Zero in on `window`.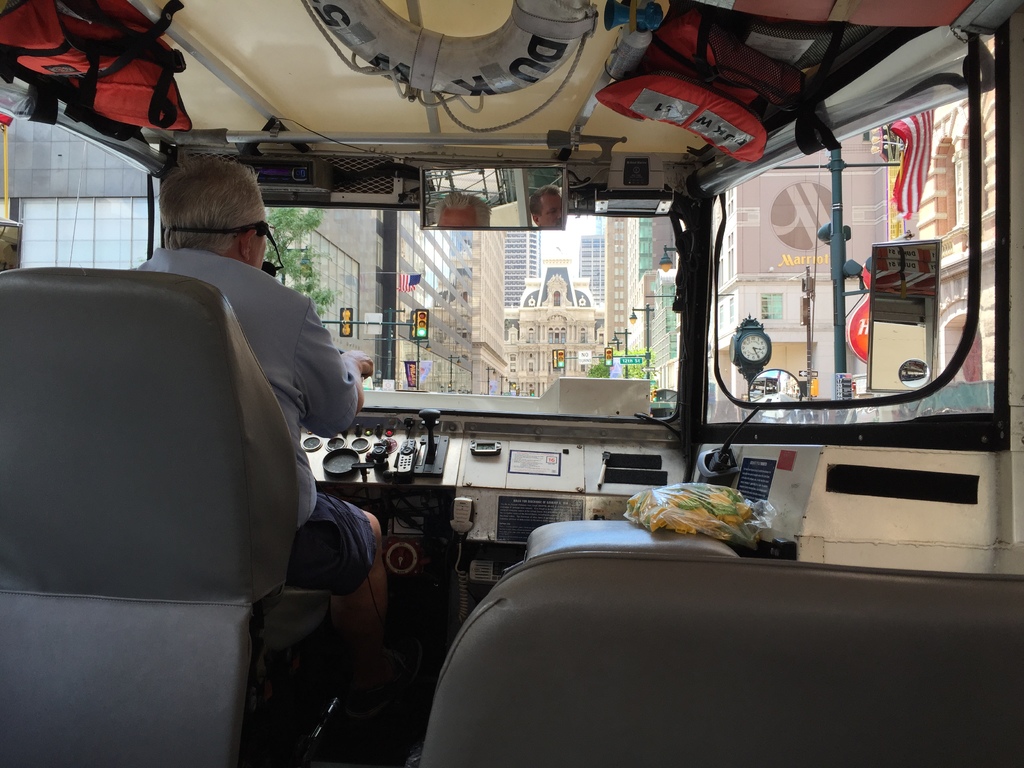
Zeroed in: left=8, top=193, right=164, bottom=269.
